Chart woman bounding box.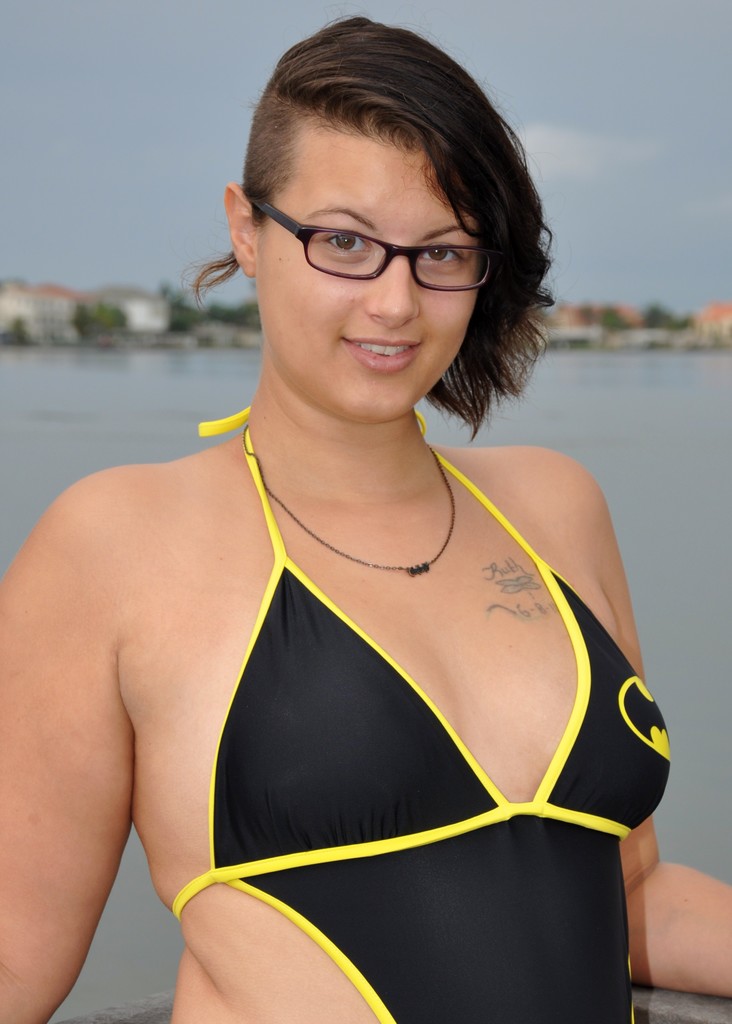
Charted: [4, 60, 706, 1023].
